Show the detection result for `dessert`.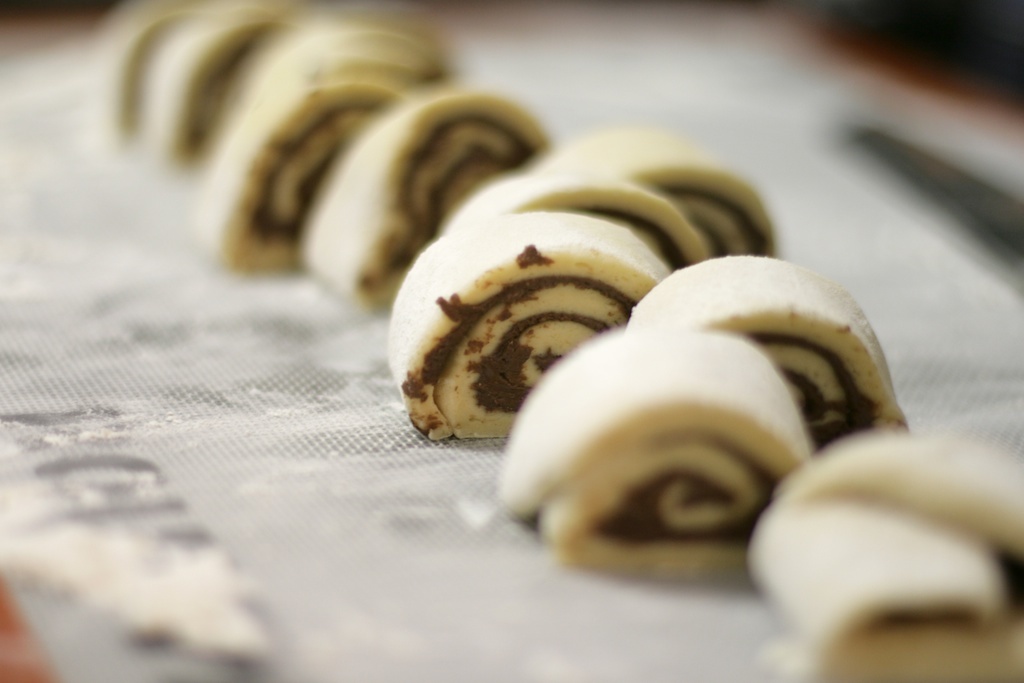
473:165:709:263.
